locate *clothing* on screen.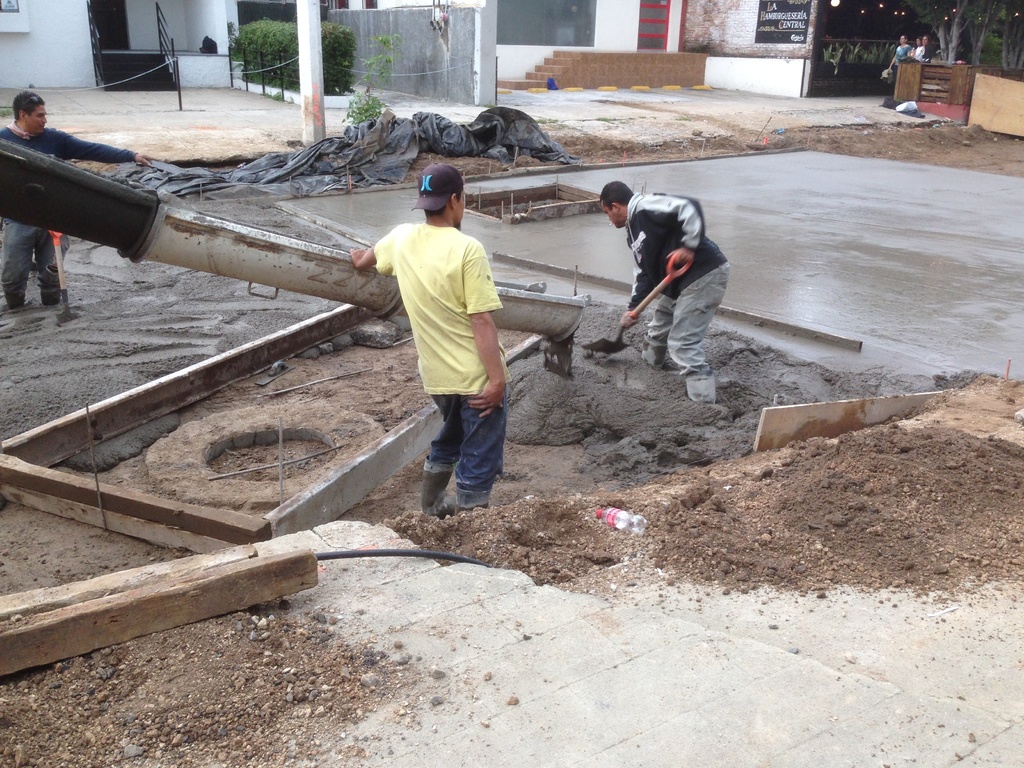
On screen at bbox(619, 173, 732, 395).
